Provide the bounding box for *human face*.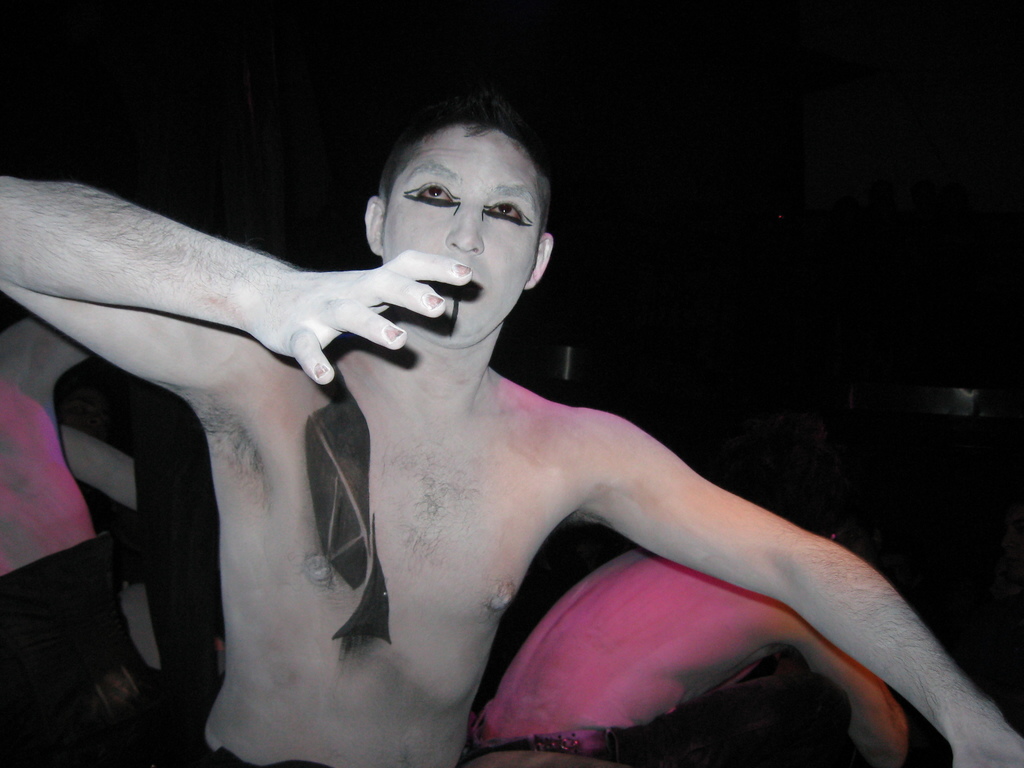
383,147,547,344.
